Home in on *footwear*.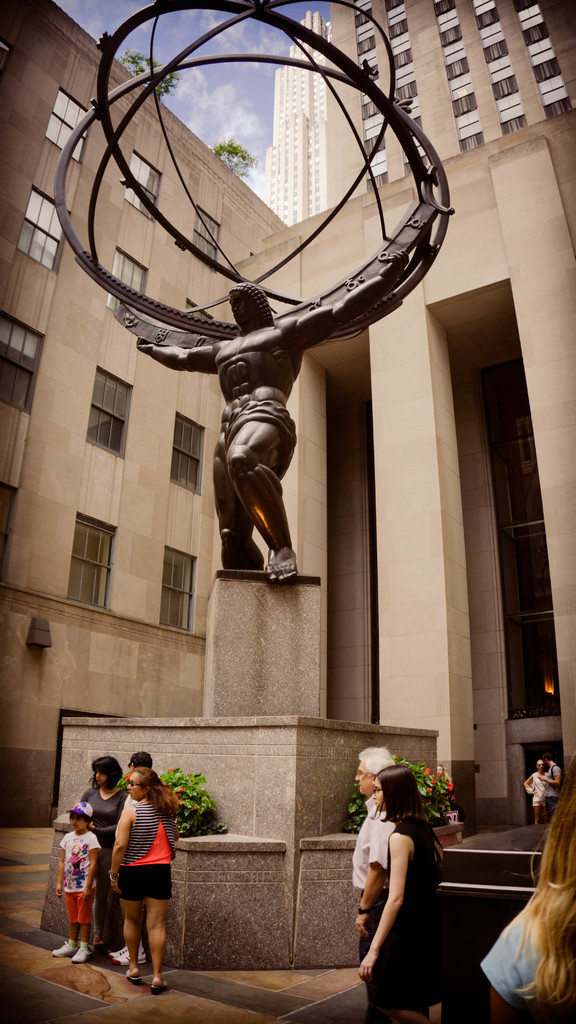
Homed in at 104 942 148 961.
